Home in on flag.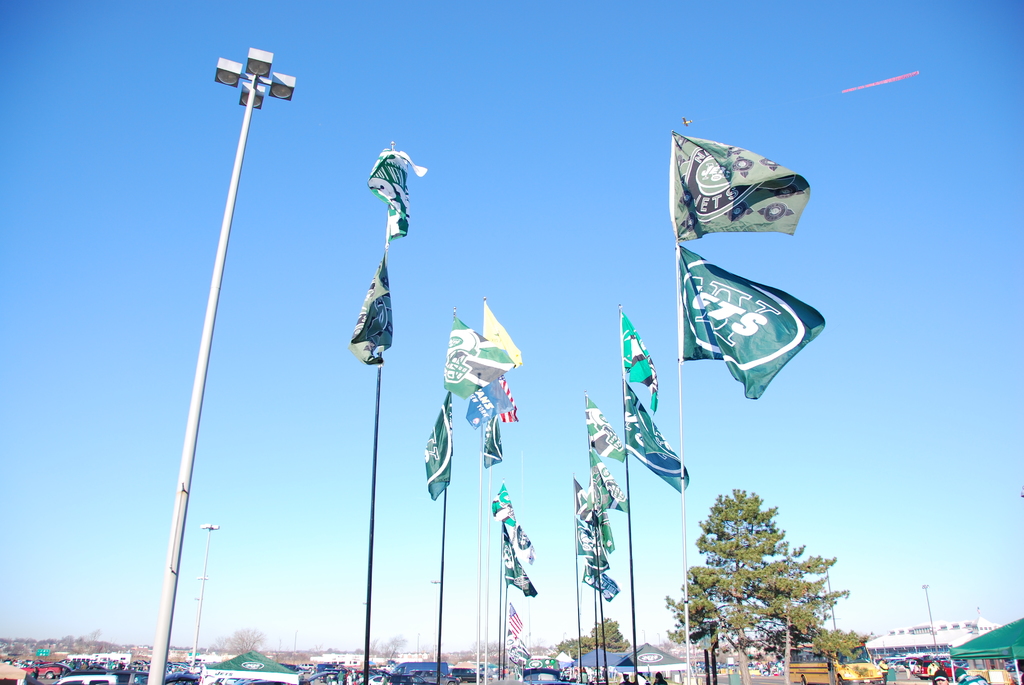
Homed in at (left=676, top=129, right=814, bottom=244).
